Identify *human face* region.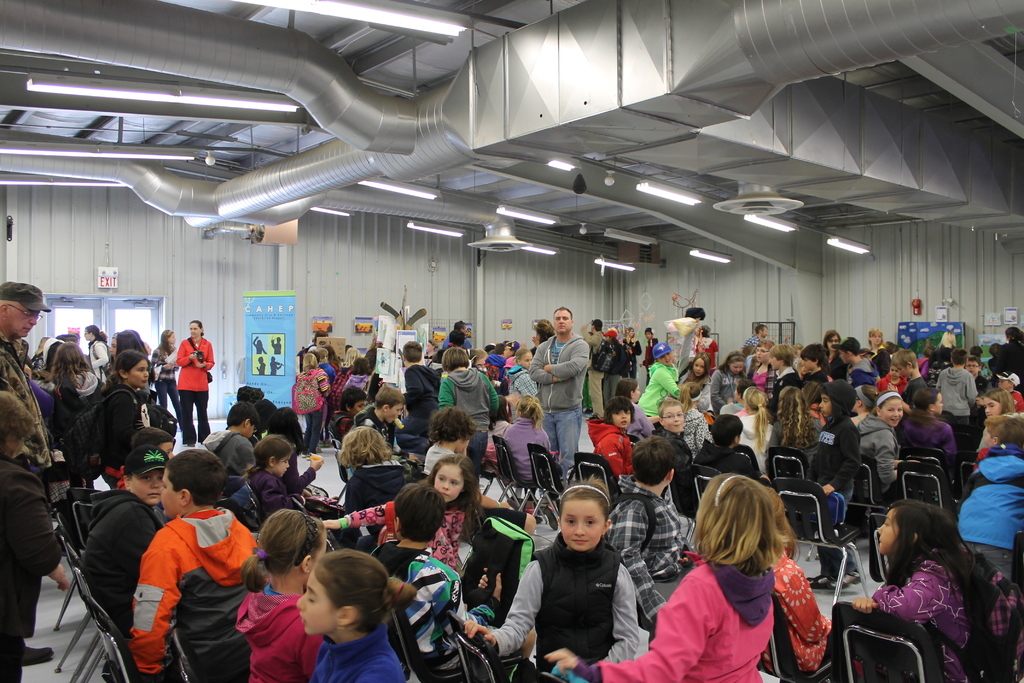
Region: [left=298, top=570, right=340, bottom=635].
